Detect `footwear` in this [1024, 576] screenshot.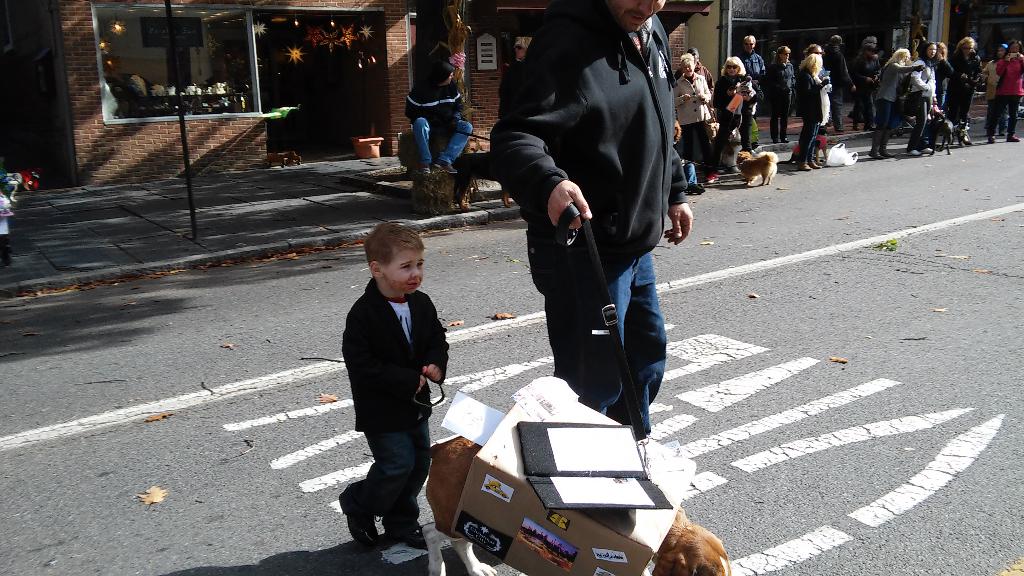
Detection: detection(774, 136, 780, 144).
